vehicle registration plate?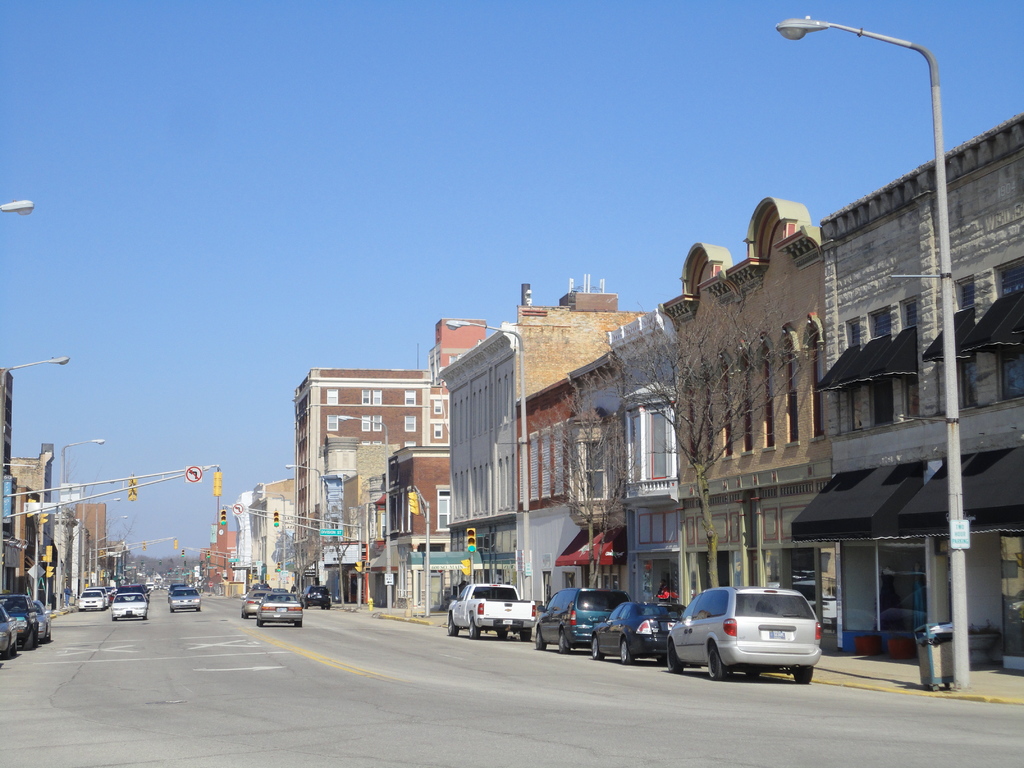
[x1=667, y1=621, x2=676, y2=631]
